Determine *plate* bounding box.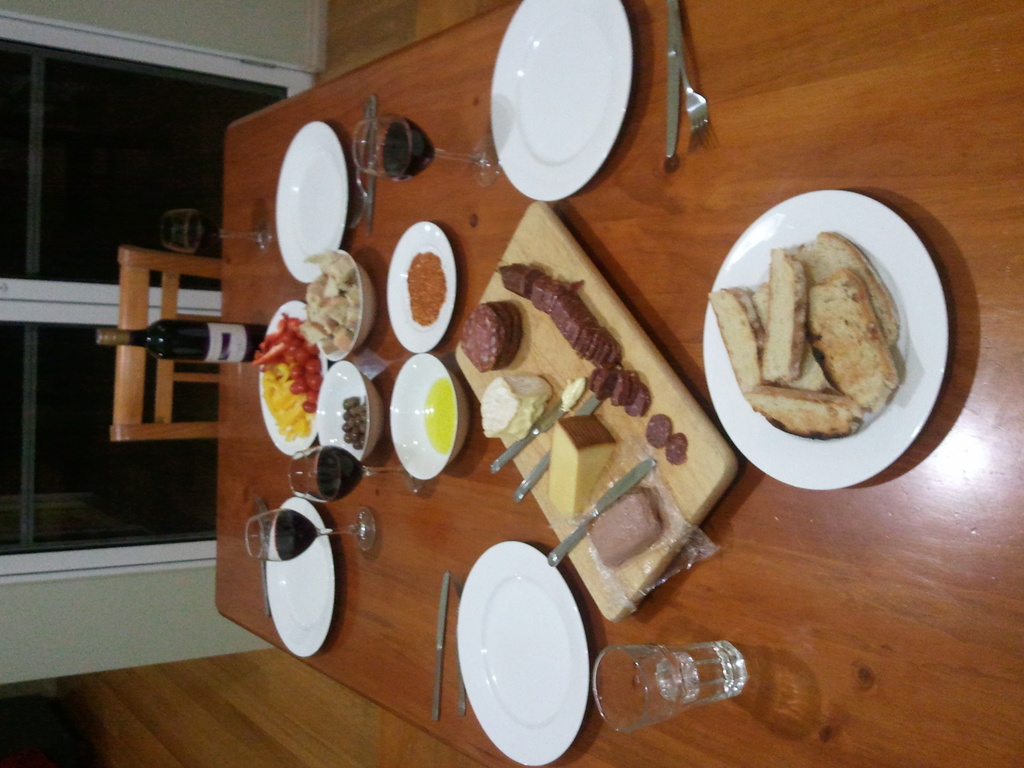
Determined: locate(258, 494, 339, 658).
